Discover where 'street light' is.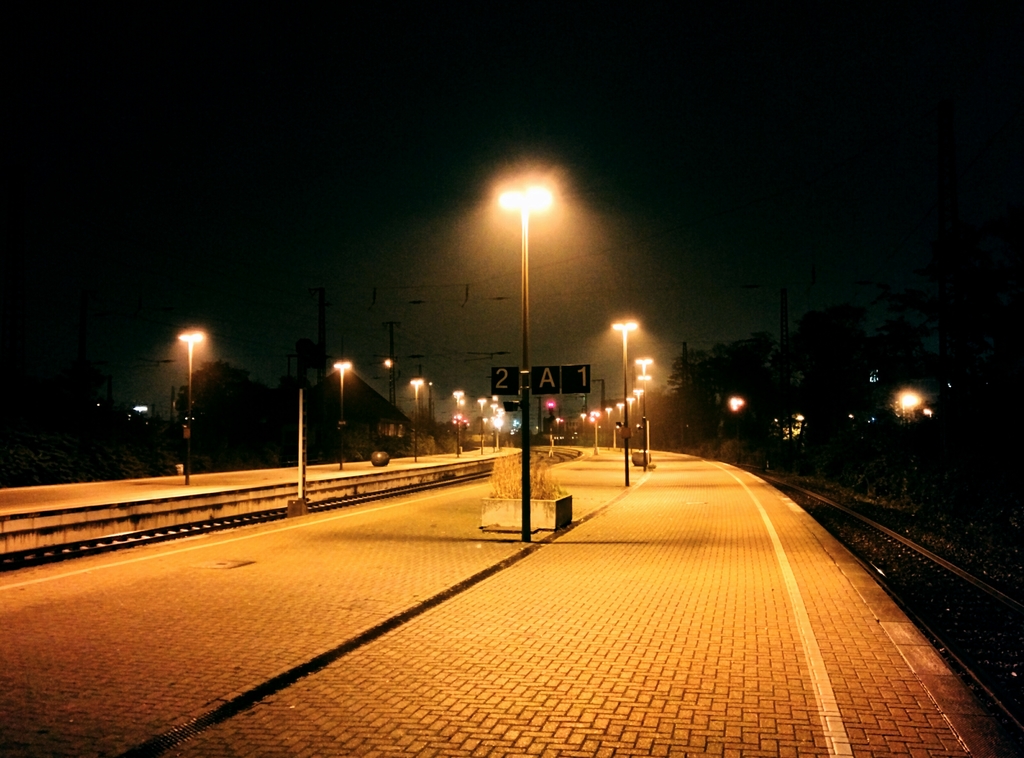
Discovered at (588,409,602,455).
